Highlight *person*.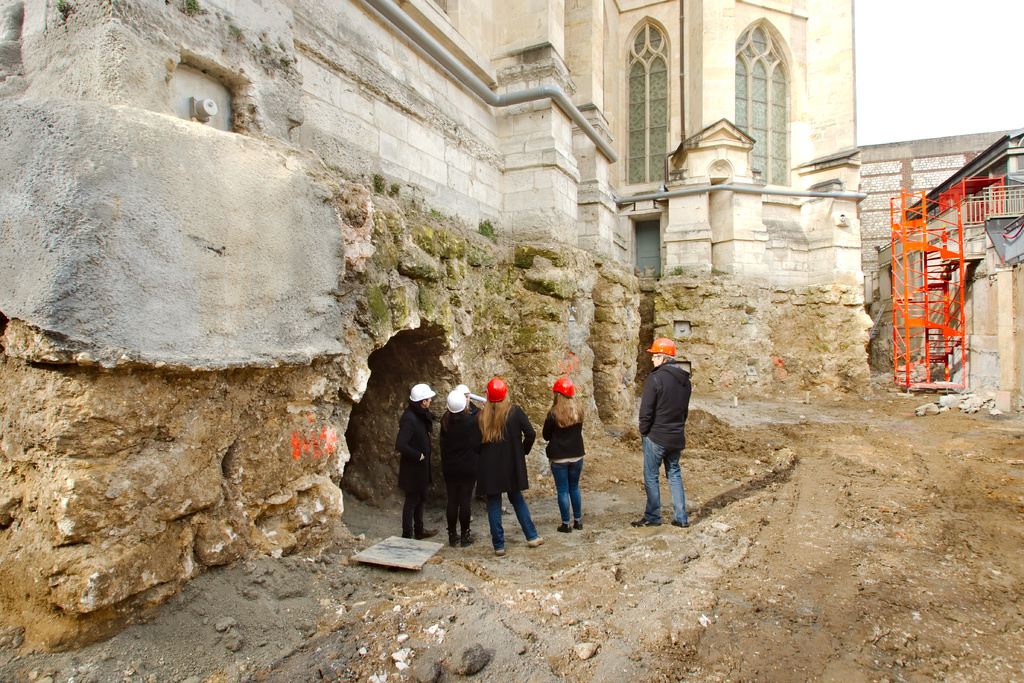
Highlighted region: bbox(633, 340, 694, 534).
